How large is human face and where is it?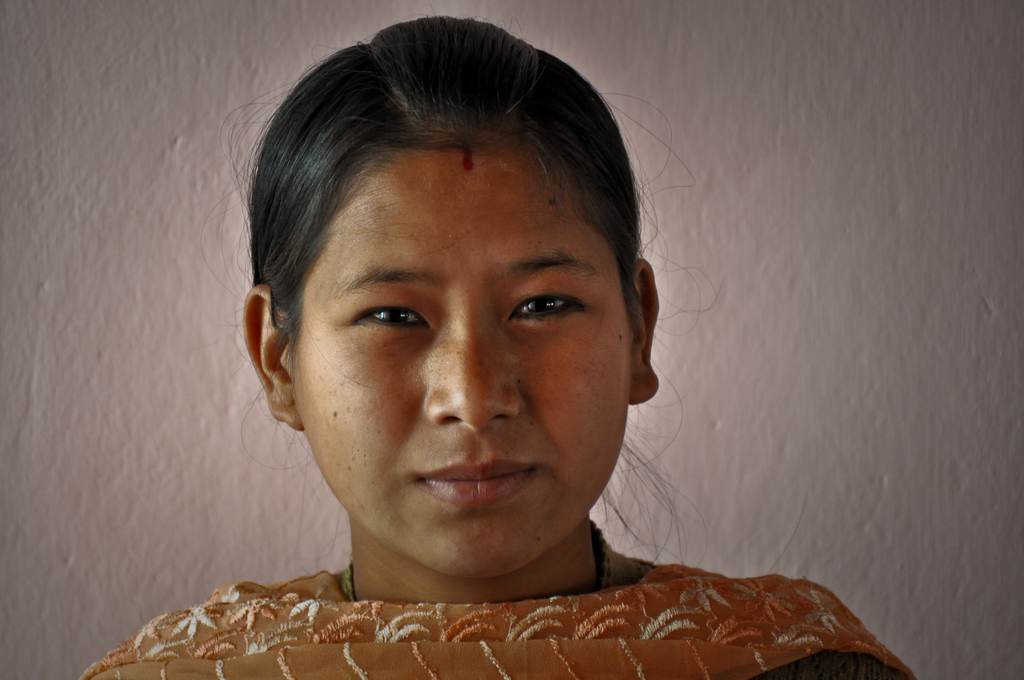
Bounding box: <bbox>294, 150, 632, 580</bbox>.
